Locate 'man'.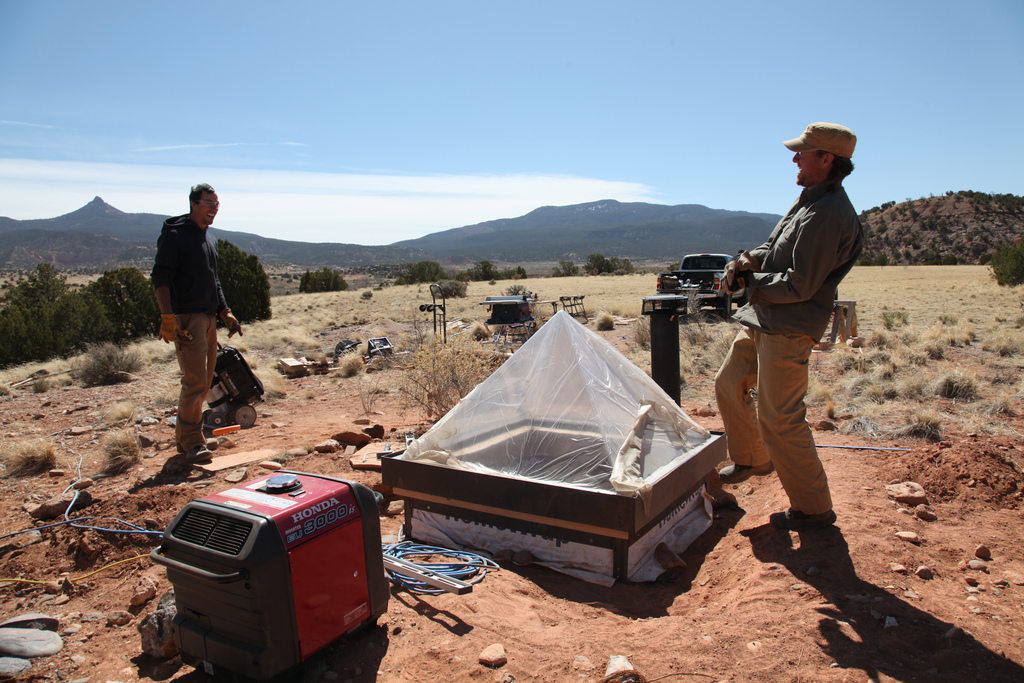
Bounding box: bbox=(142, 181, 248, 472).
